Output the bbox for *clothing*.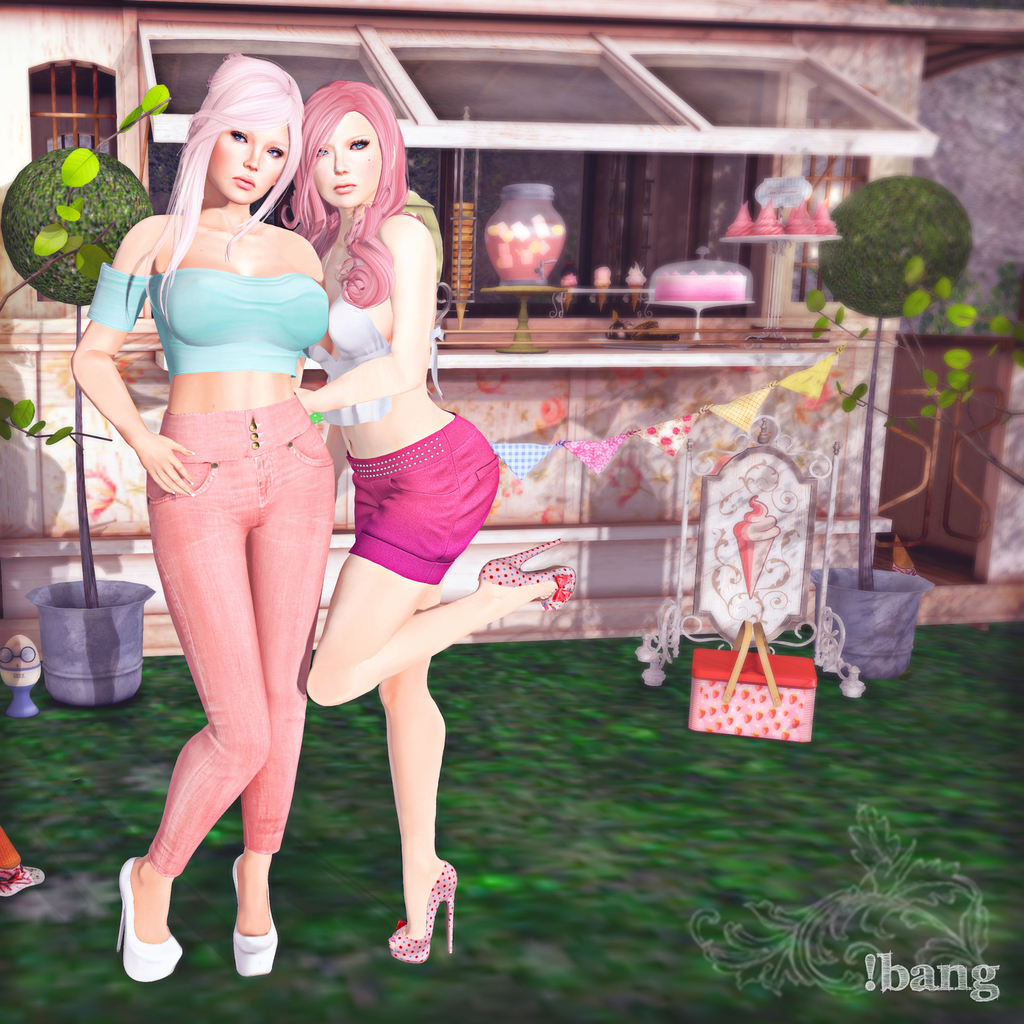
88, 263, 328, 373.
